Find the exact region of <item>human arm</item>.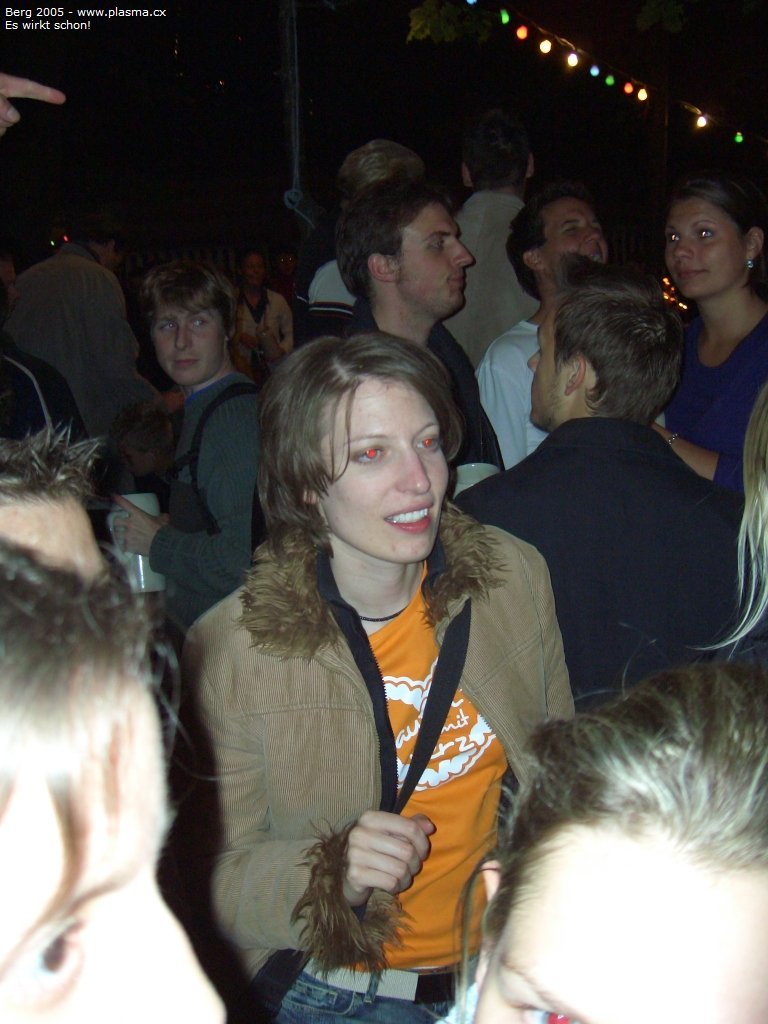
Exact region: box=[125, 400, 292, 594].
